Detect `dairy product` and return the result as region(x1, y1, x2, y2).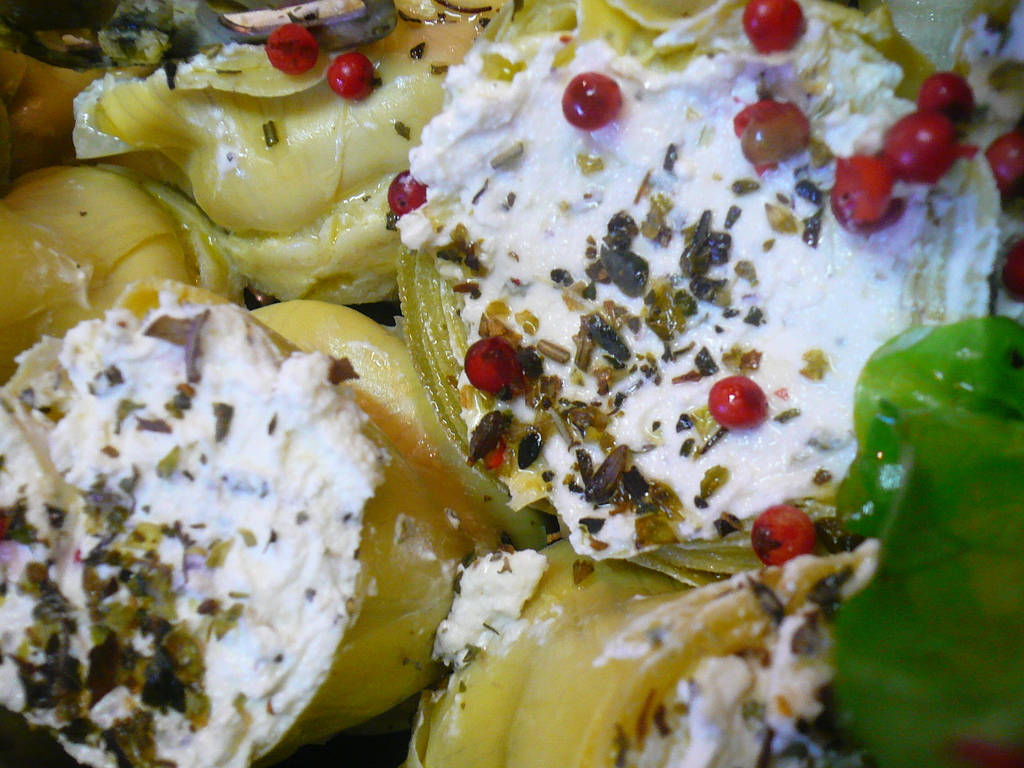
region(0, 296, 383, 767).
